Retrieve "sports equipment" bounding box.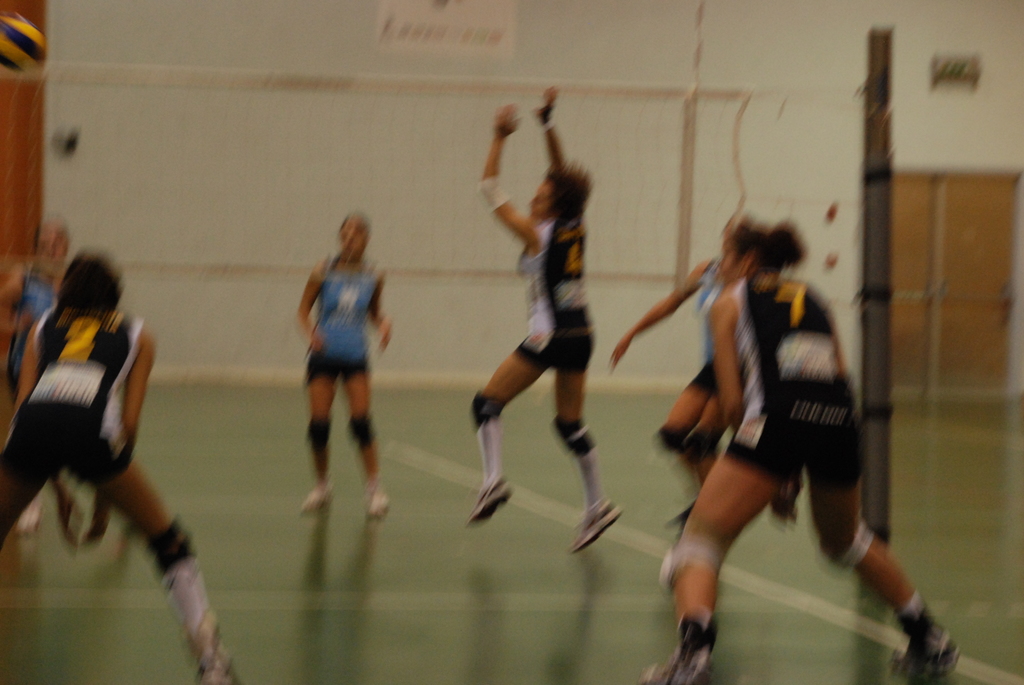
Bounding box: l=550, t=415, r=596, b=459.
